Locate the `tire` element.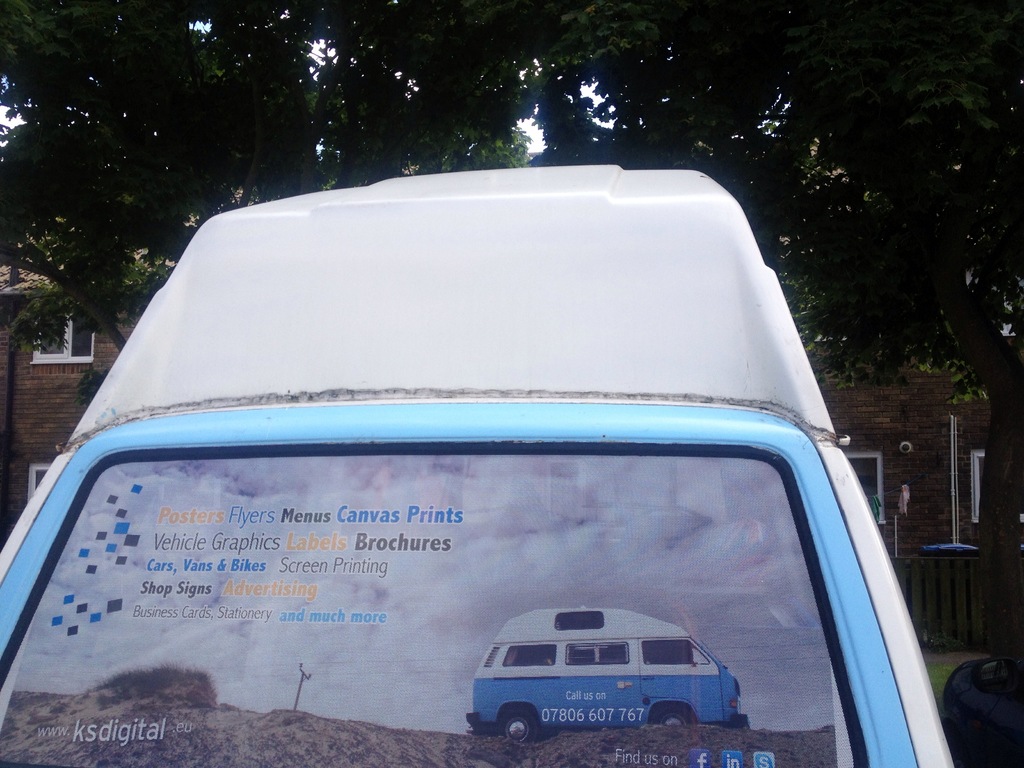
Element bbox: (652, 708, 690, 726).
